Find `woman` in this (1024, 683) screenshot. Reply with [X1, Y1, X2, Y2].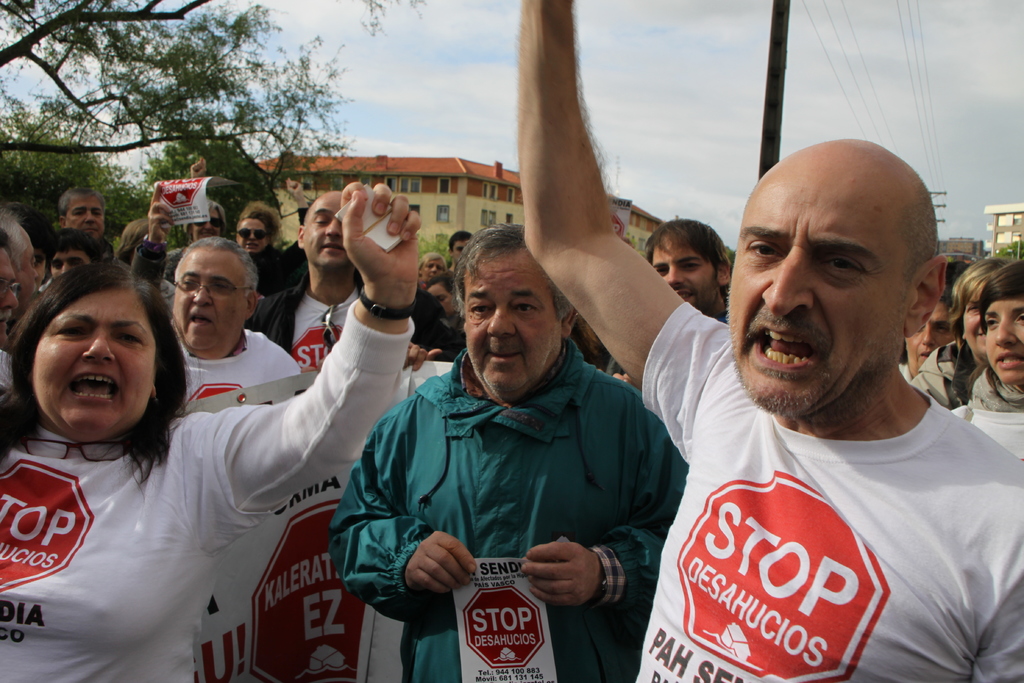
[907, 254, 1012, 413].
